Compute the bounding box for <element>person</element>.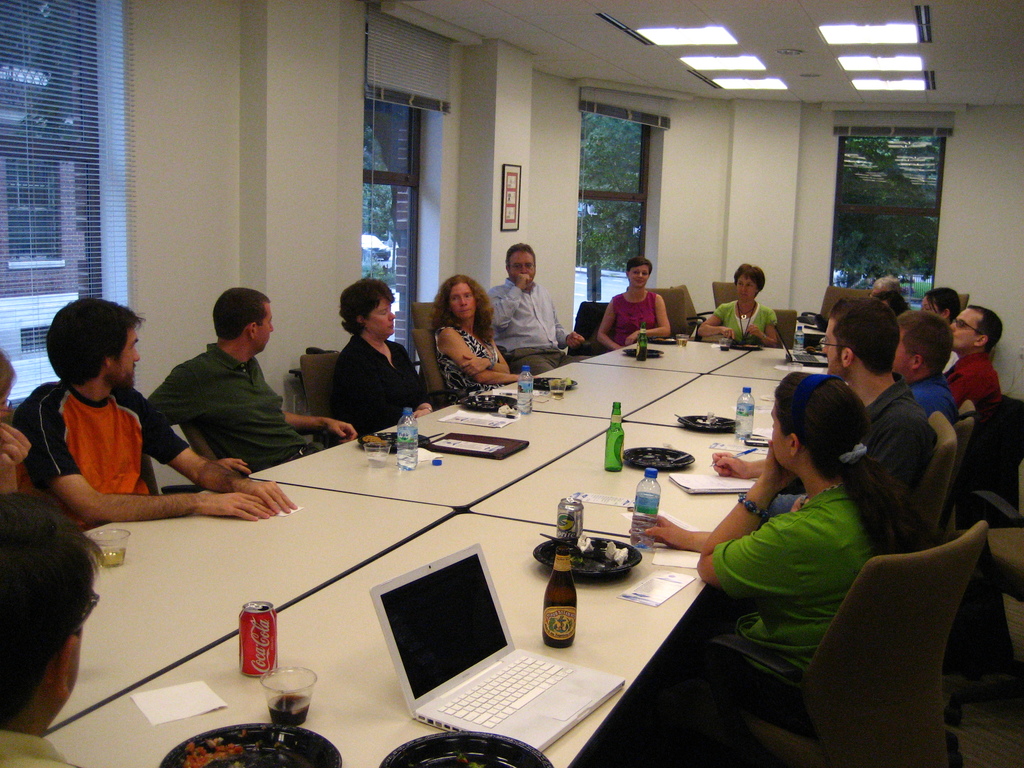
(0, 498, 110, 767).
